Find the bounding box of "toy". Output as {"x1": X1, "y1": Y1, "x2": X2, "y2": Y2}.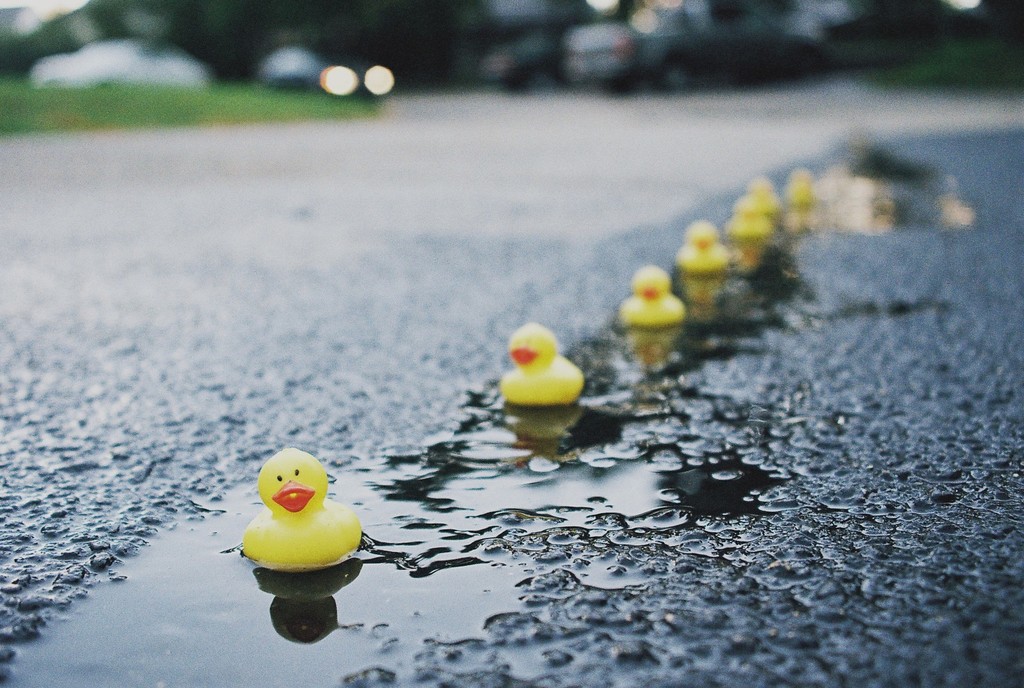
{"x1": 748, "y1": 176, "x2": 793, "y2": 211}.
